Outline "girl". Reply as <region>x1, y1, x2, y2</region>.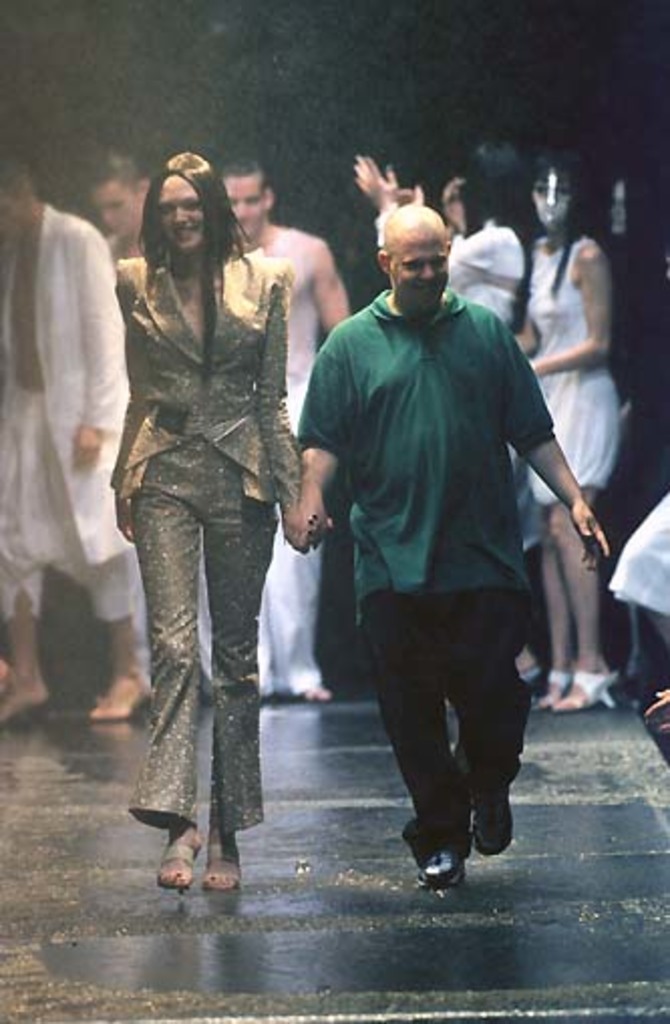
<region>109, 151, 306, 899</region>.
